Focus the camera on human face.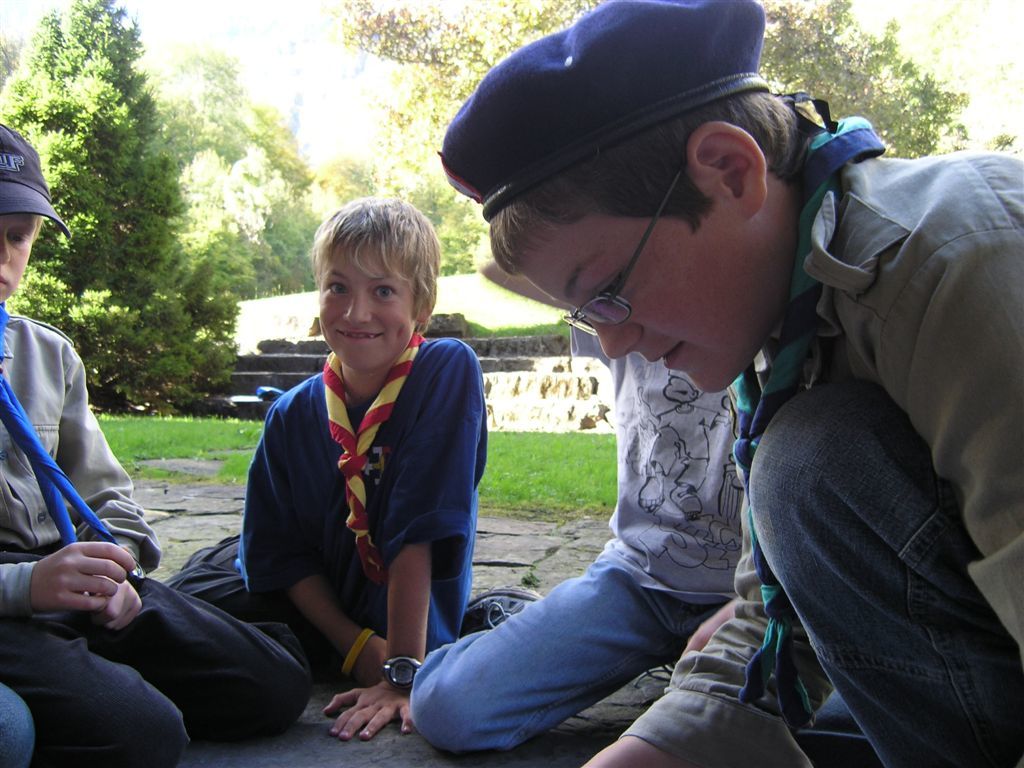
Focus region: x1=0 y1=209 x2=36 y2=302.
